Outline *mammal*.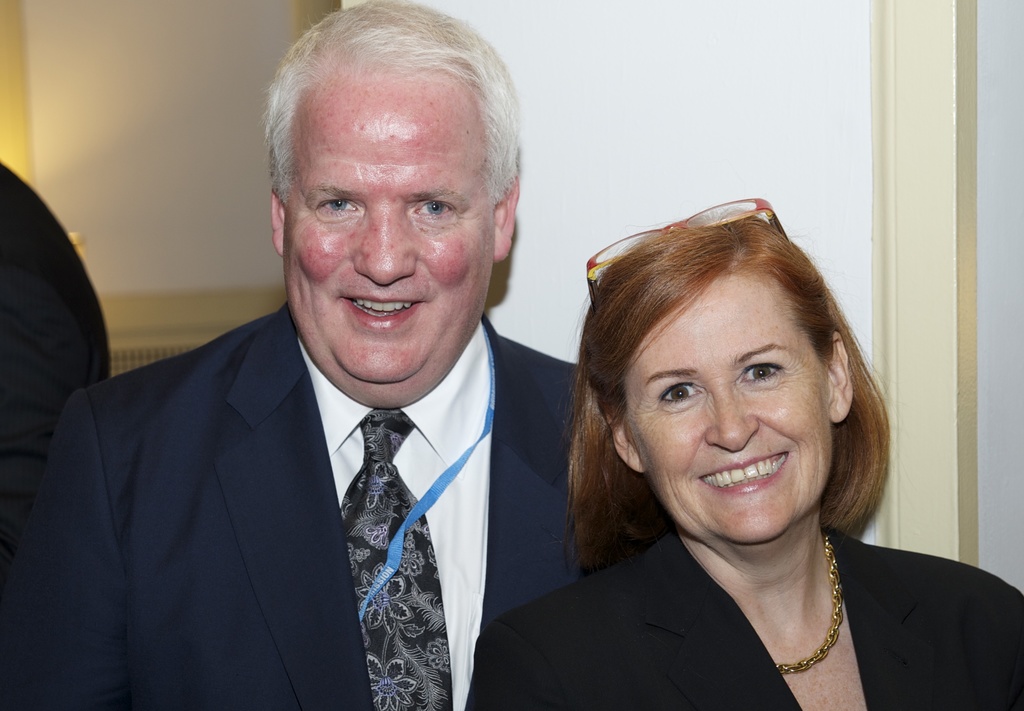
Outline: 450, 178, 988, 707.
